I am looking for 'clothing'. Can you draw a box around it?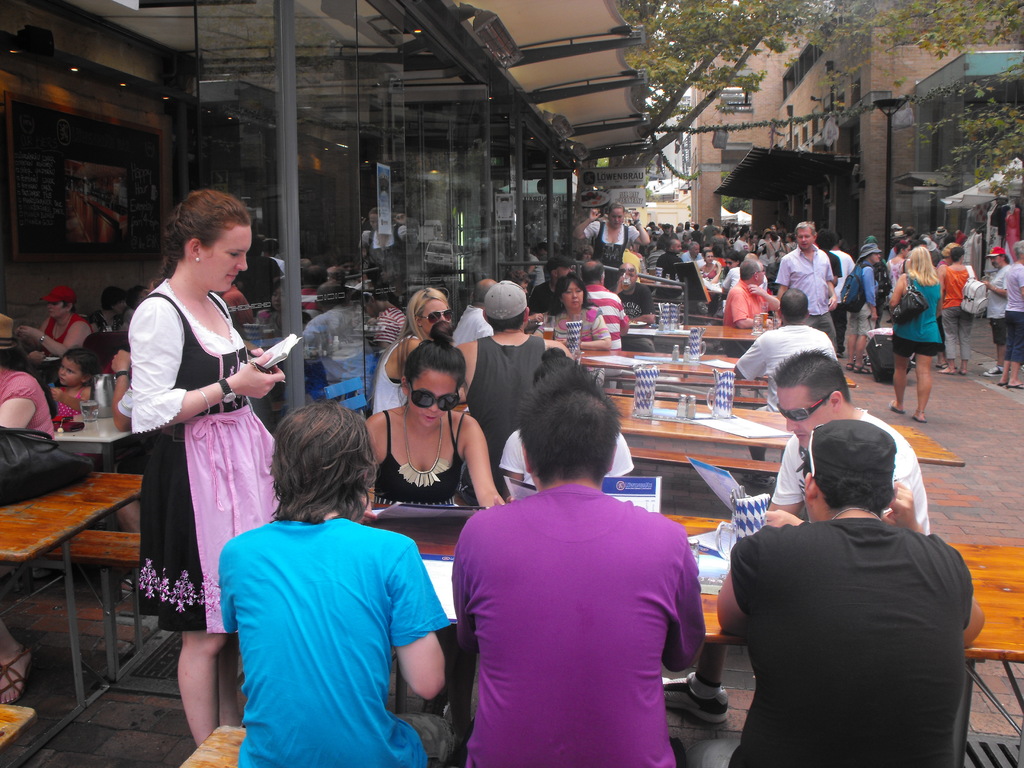
Sure, the bounding box is [724,504,983,767].
